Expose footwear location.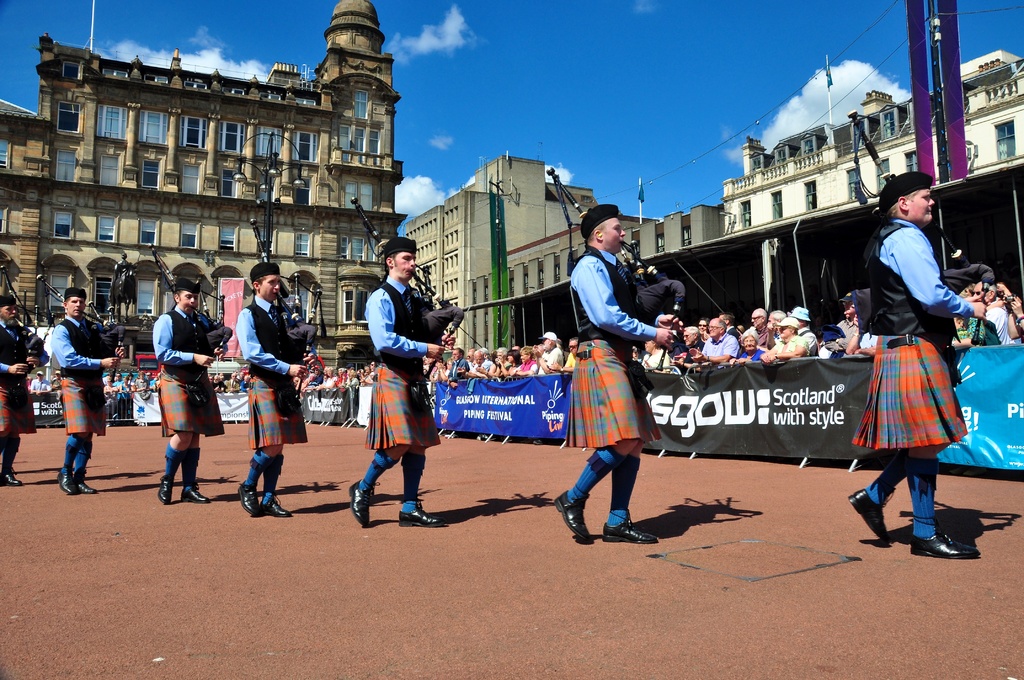
Exposed at [left=76, top=476, right=94, bottom=494].
